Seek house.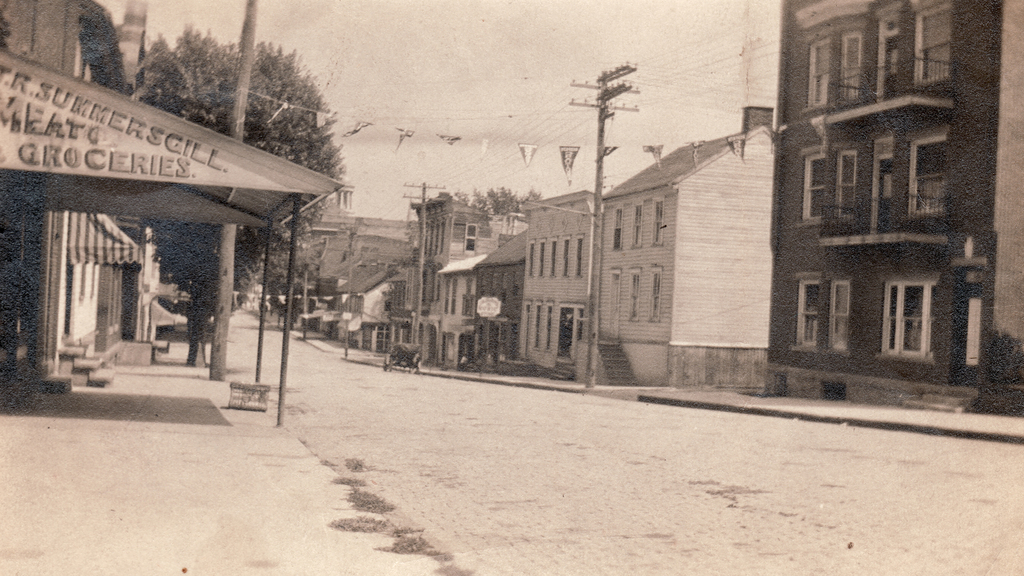
747/0/1023/417.
